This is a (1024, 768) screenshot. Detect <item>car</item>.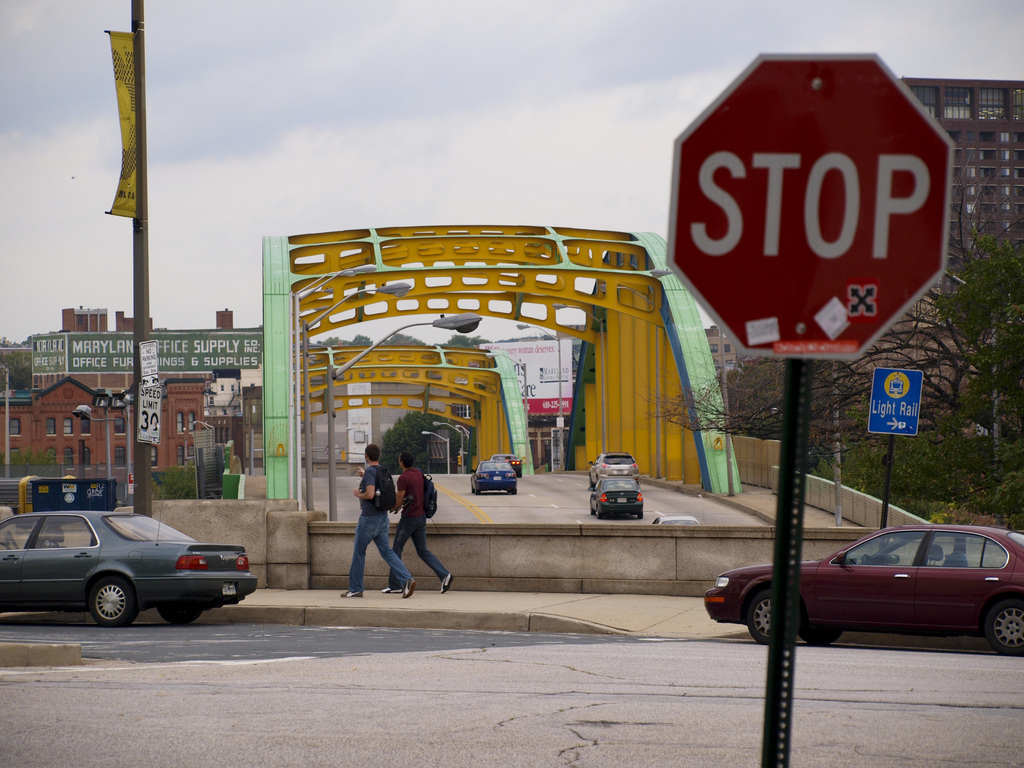
bbox=[652, 509, 703, 527].
